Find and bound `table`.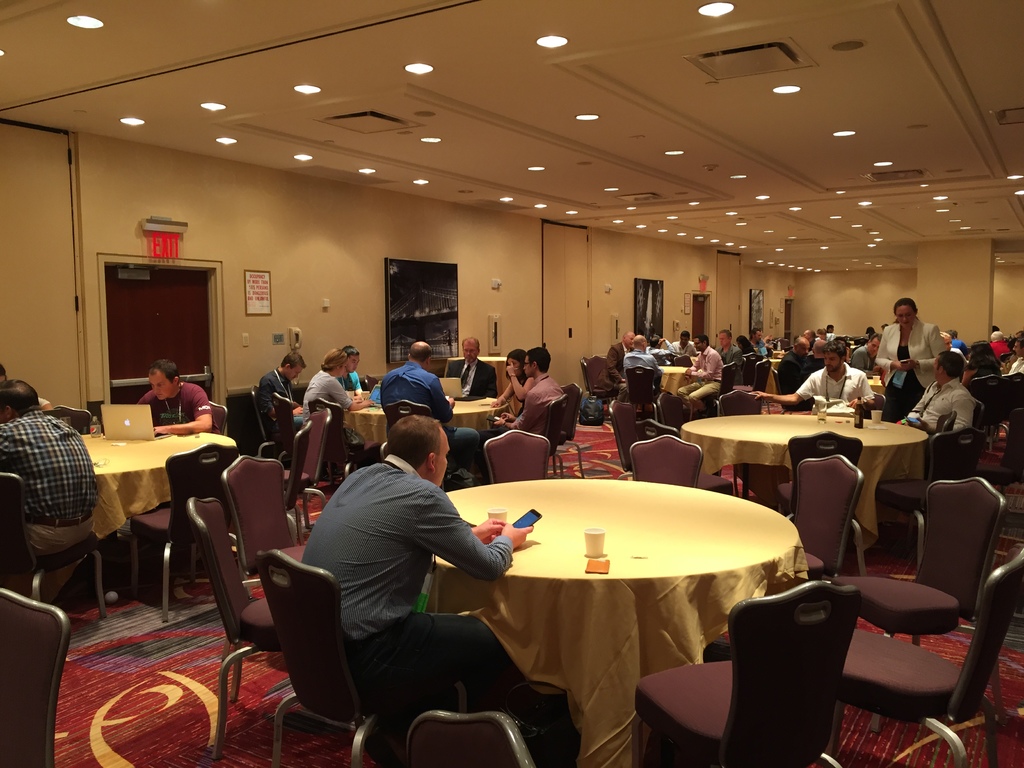
Bound: 444,475,801,746.
